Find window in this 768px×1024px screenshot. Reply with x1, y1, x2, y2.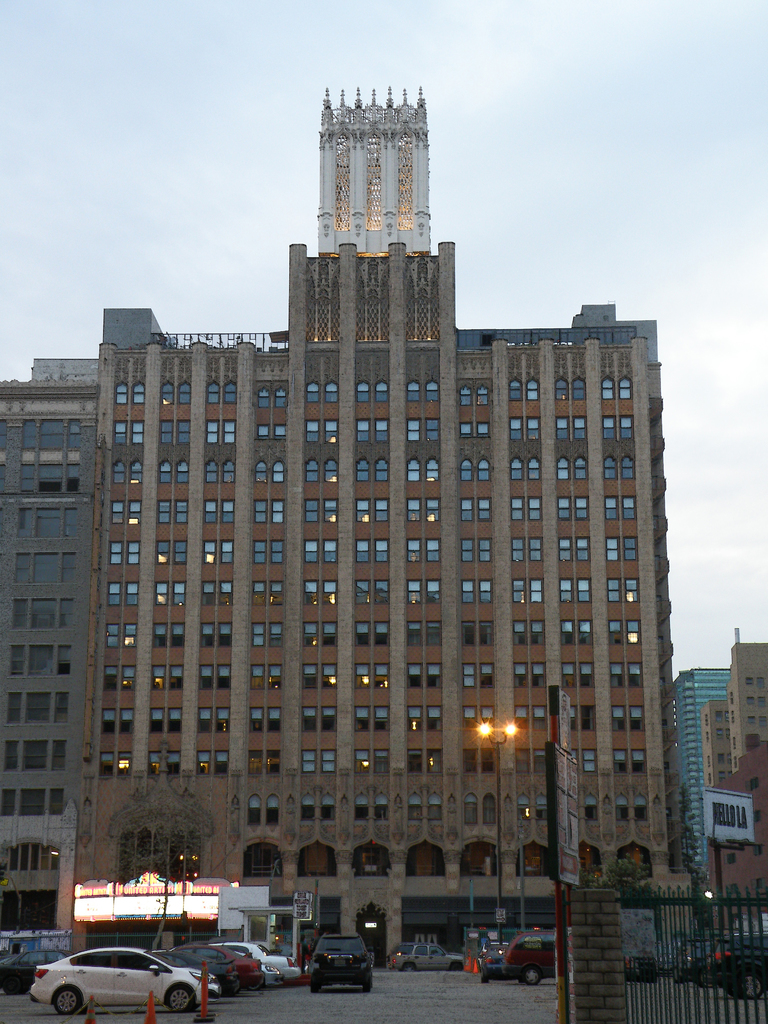
22, 691, 47, 727.
